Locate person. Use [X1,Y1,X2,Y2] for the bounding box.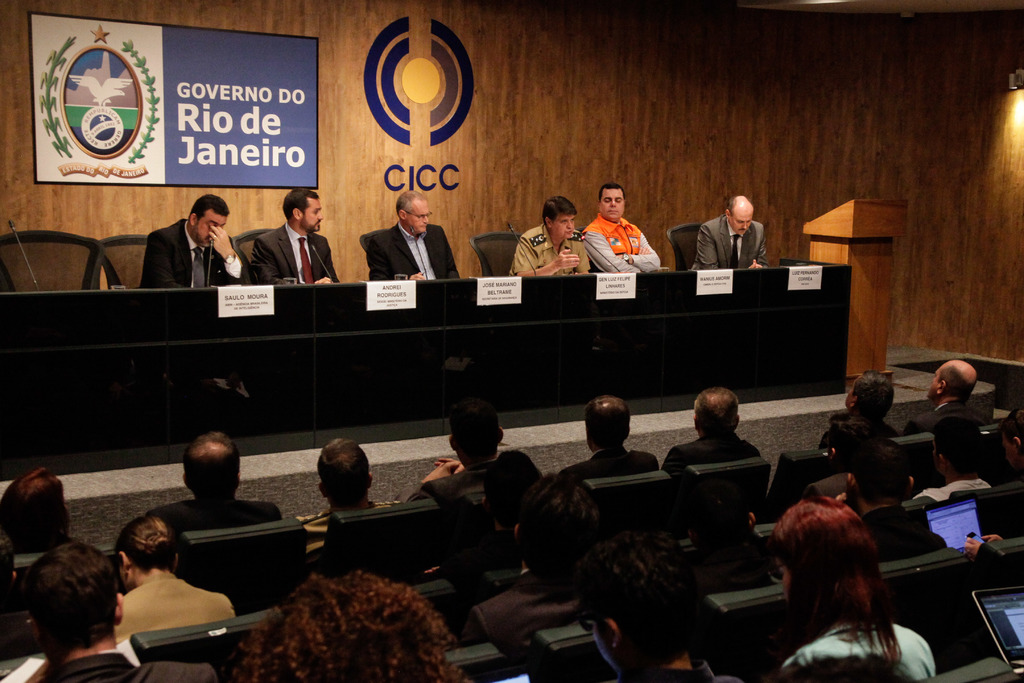
[147,432,285,519].
